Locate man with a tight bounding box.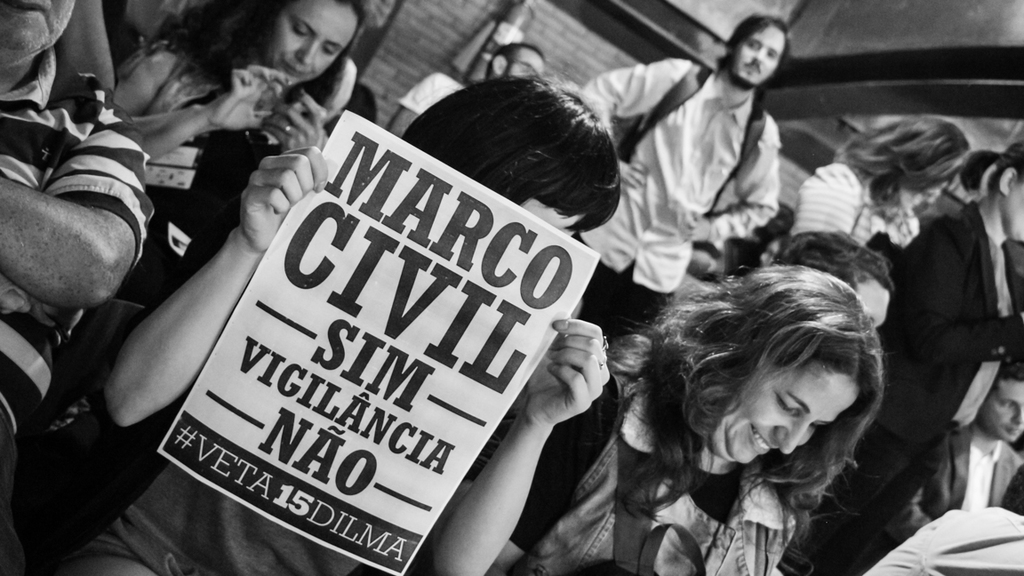
left=0, top=0, right=157, bottom=434.
